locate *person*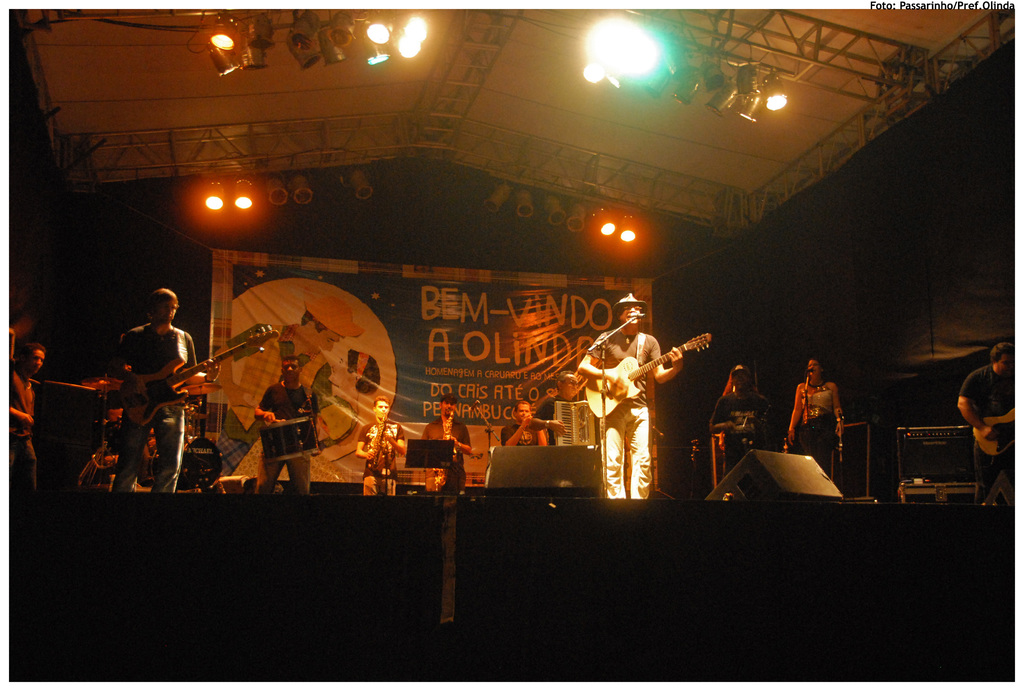
[499,399,545,445]
